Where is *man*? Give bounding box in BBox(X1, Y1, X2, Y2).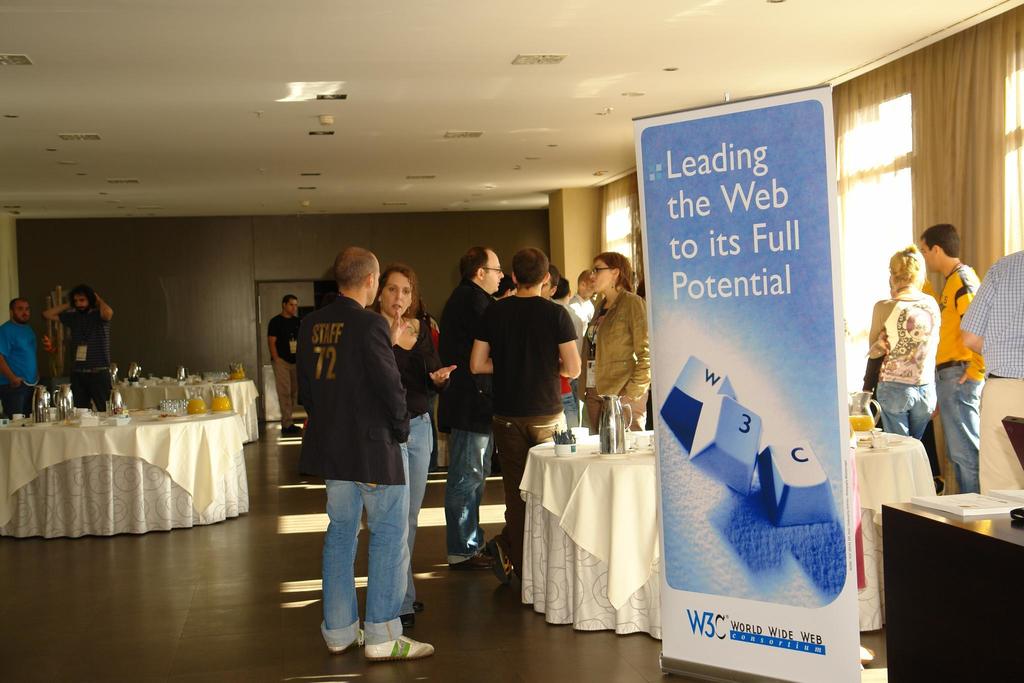
BBox(39, 288, 113, 412).
